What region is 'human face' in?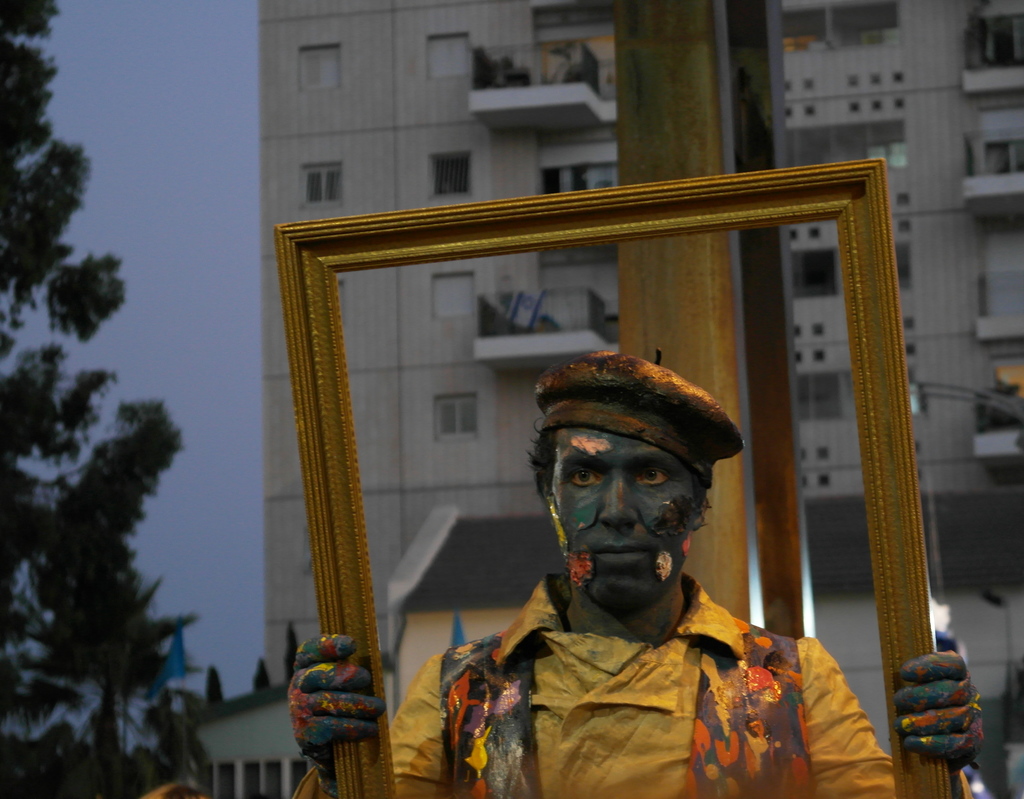
553:426:701:612.
